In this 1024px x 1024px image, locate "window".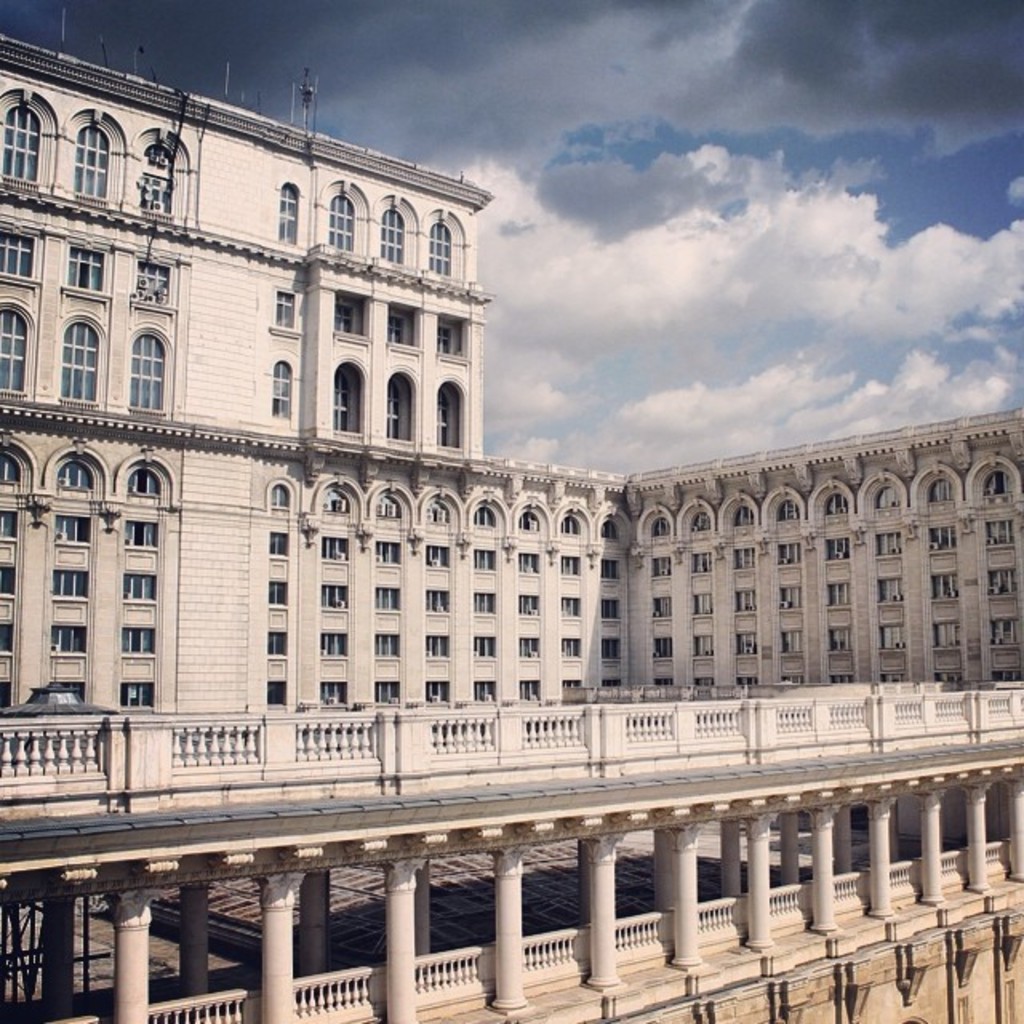
Bounding box: 0,453,16,482.
